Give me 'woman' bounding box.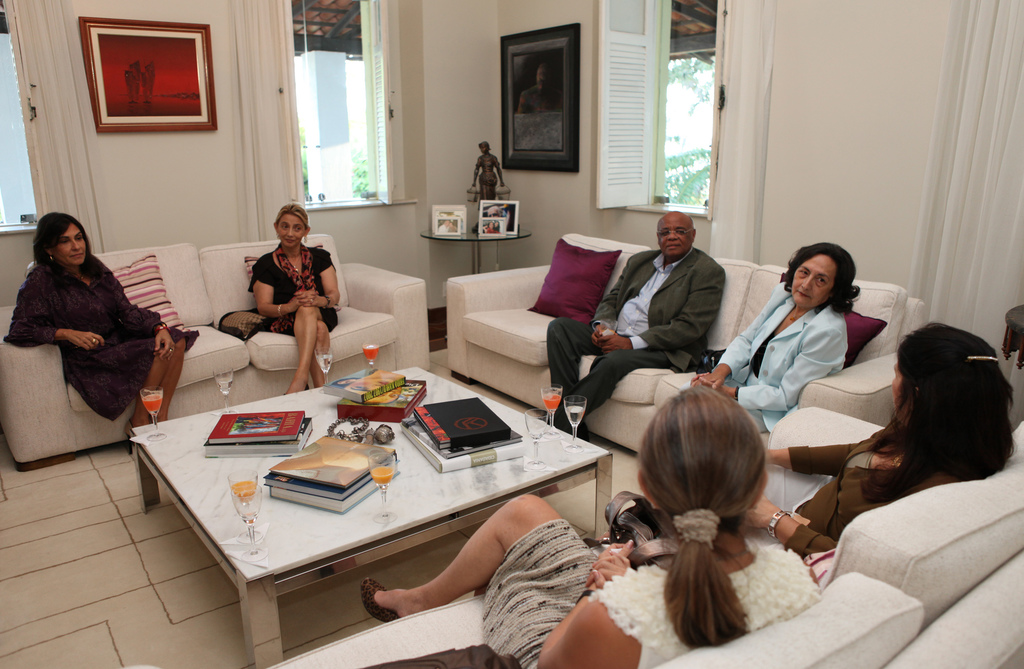
<box>483,221,501,232</box>.
